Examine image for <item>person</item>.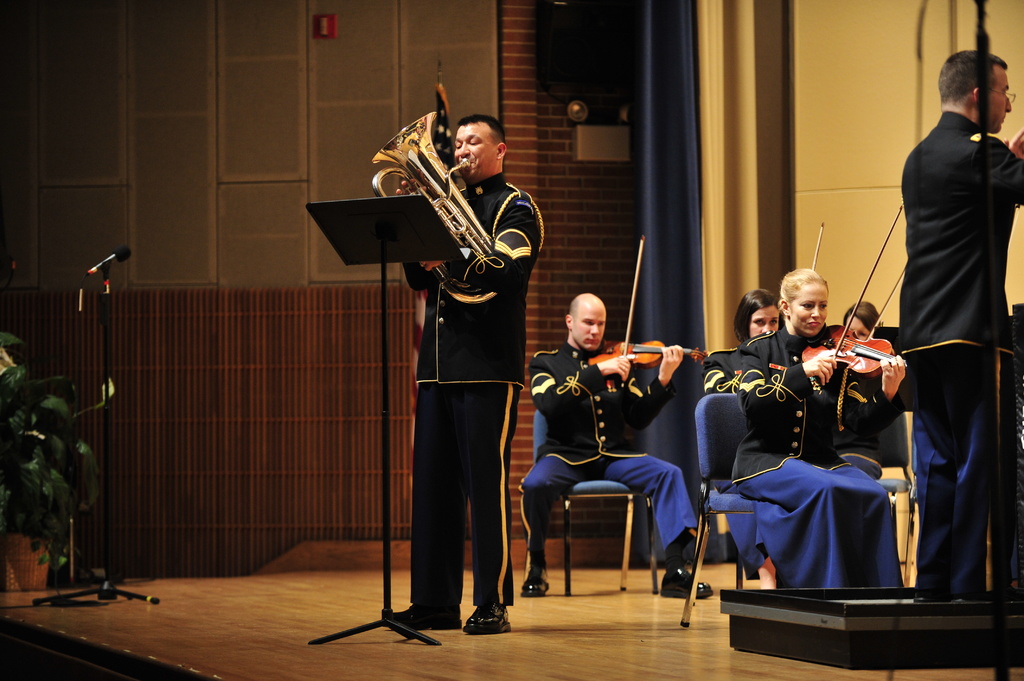
Examination result: crop(710, 292, 793, 396).
